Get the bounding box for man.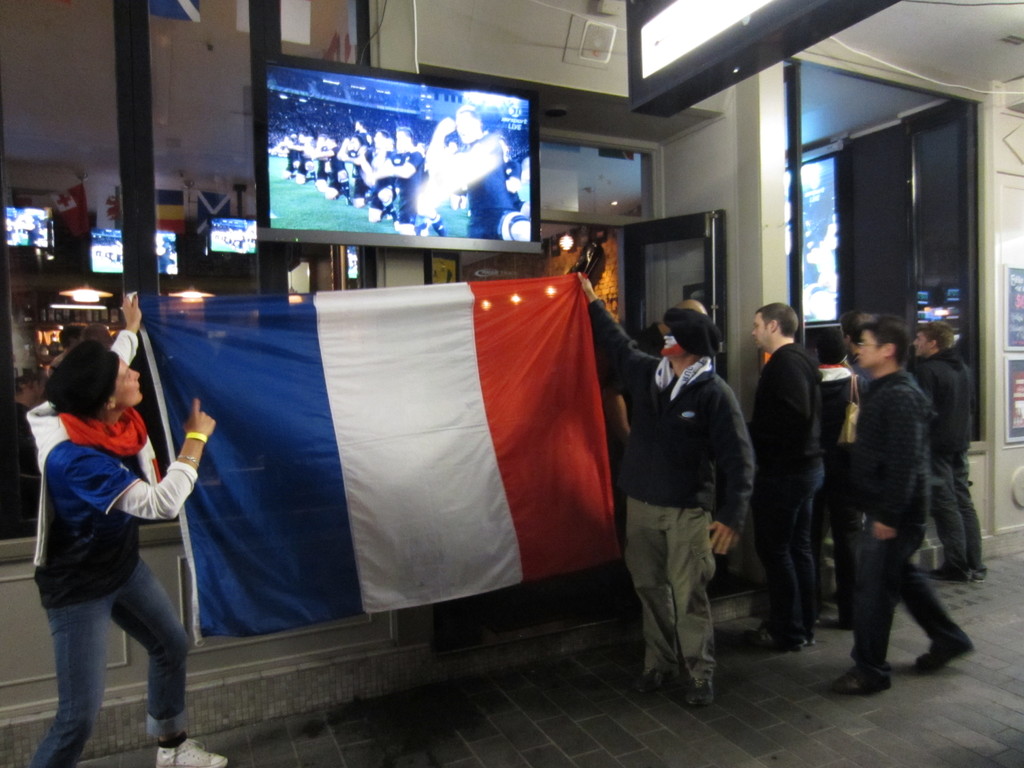
[x1=358, y1=122, x2=403, y2=237].
